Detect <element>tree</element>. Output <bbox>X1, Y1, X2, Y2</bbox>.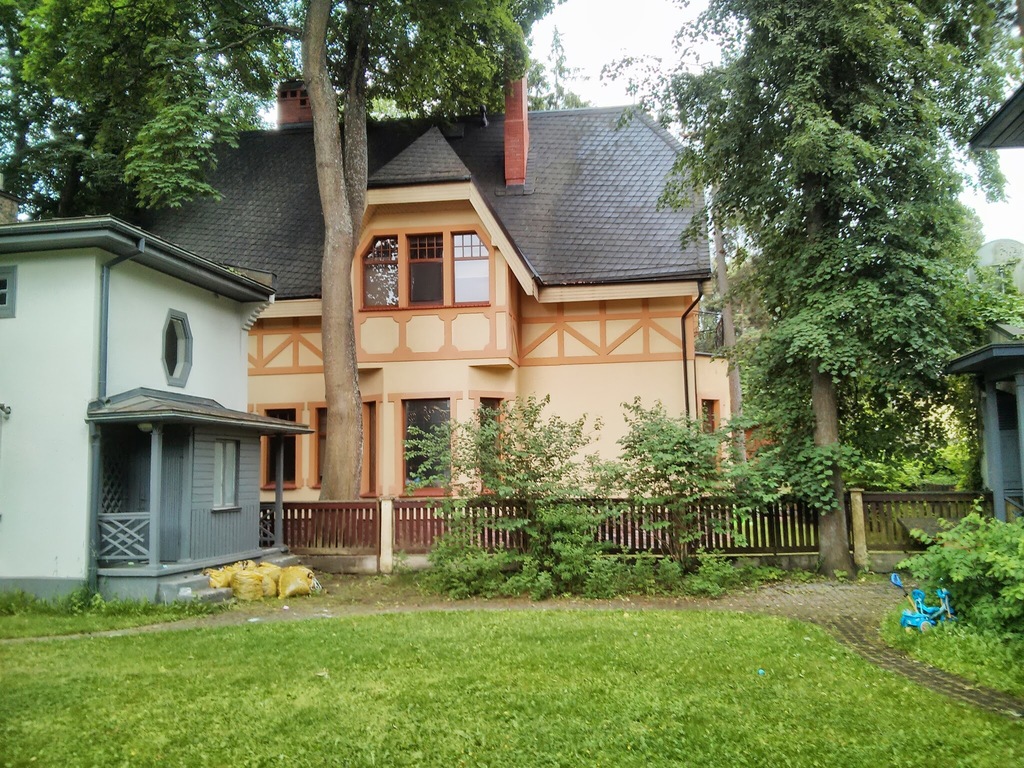
<bbox>863, 1, 1023, 410</bbox>.
